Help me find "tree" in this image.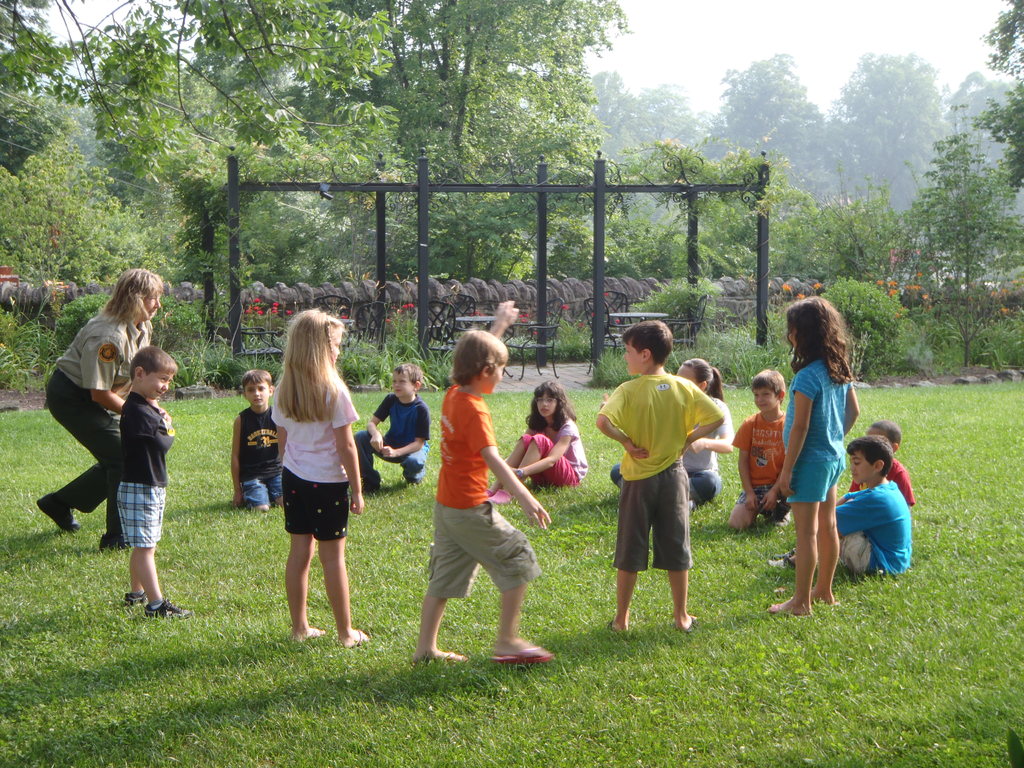
Found it: 911/79/1018/371.
